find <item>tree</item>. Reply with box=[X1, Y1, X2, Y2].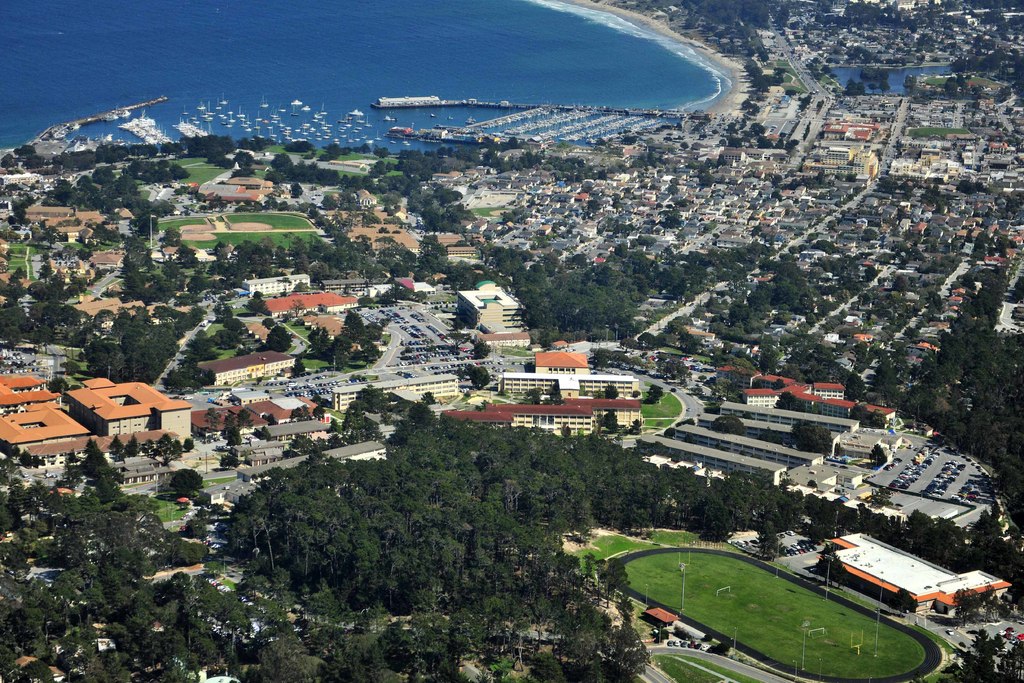
box=[468, 362, 486, 393].
